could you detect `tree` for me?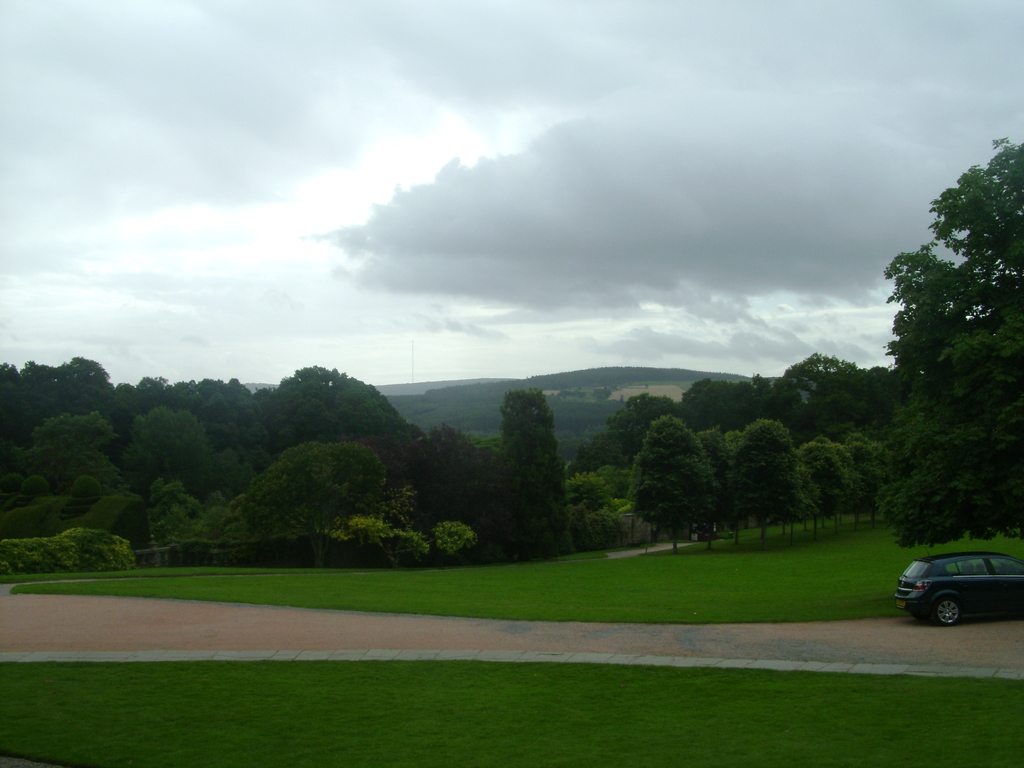
Detection result: <bbox>205, 479, 308, 547</bbox>.
